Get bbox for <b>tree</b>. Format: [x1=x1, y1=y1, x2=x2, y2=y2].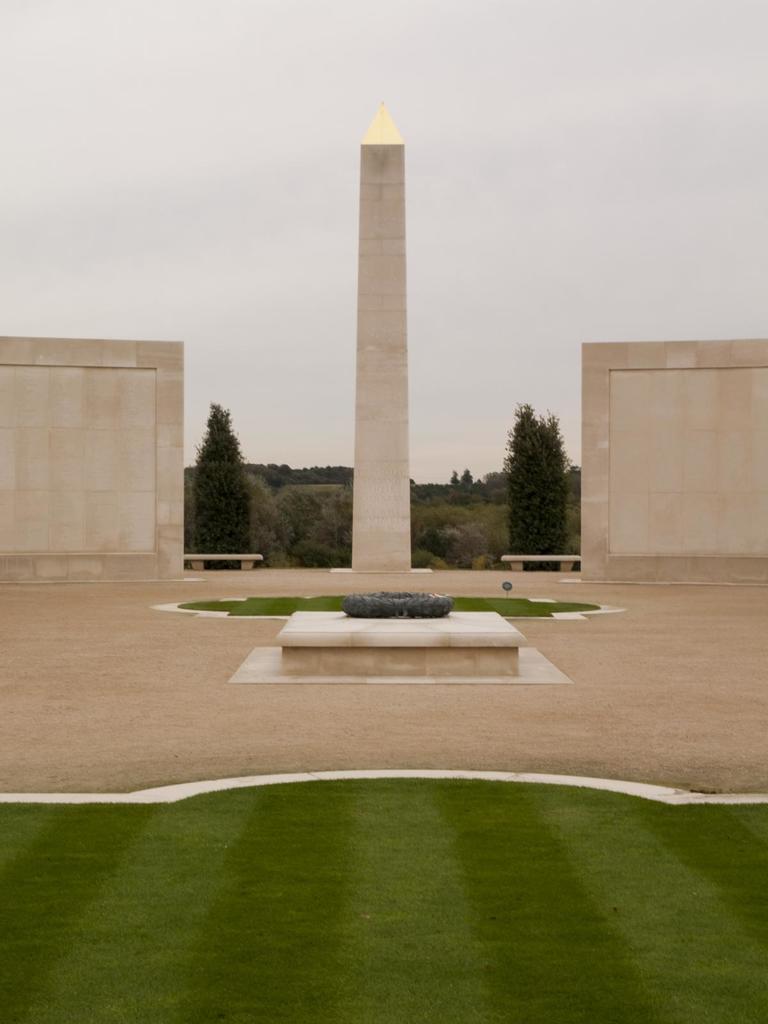
[x1=254, y1=457, x2=354, y2=489].
